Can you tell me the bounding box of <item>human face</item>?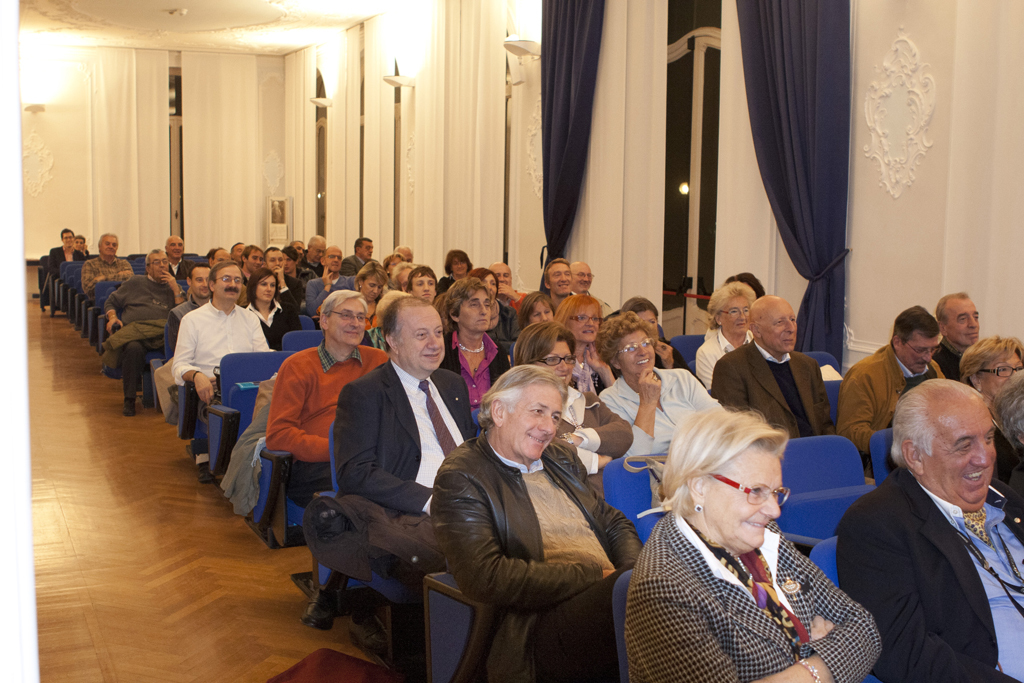
(x1=214, y1=266, x2=241, y2=300).
